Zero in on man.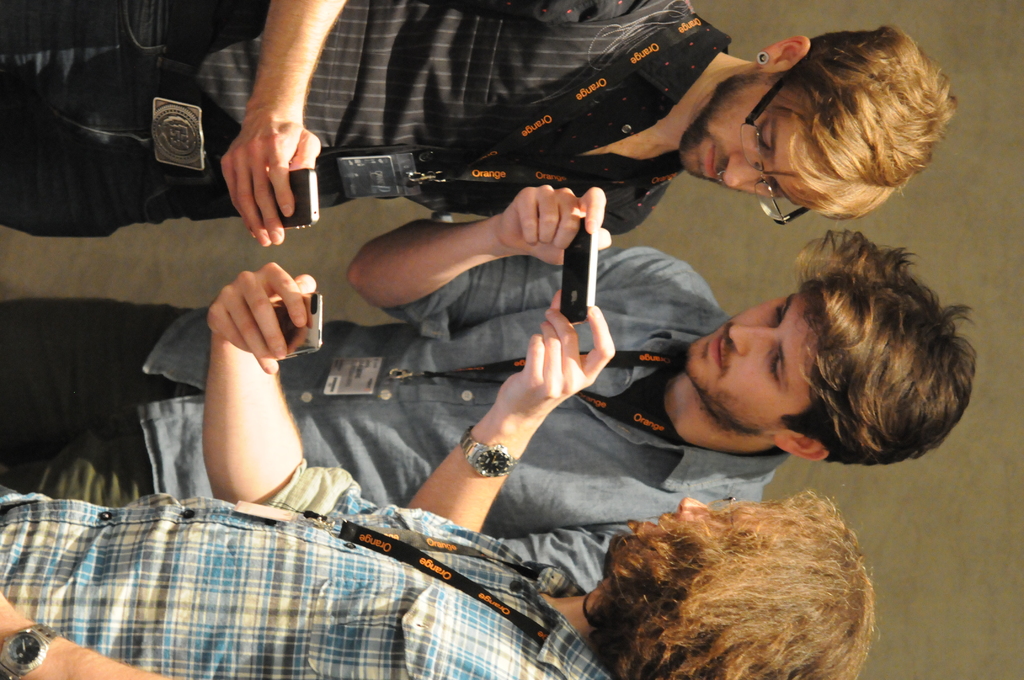
Zeroed in: detection(0, 182, 983, 500).
